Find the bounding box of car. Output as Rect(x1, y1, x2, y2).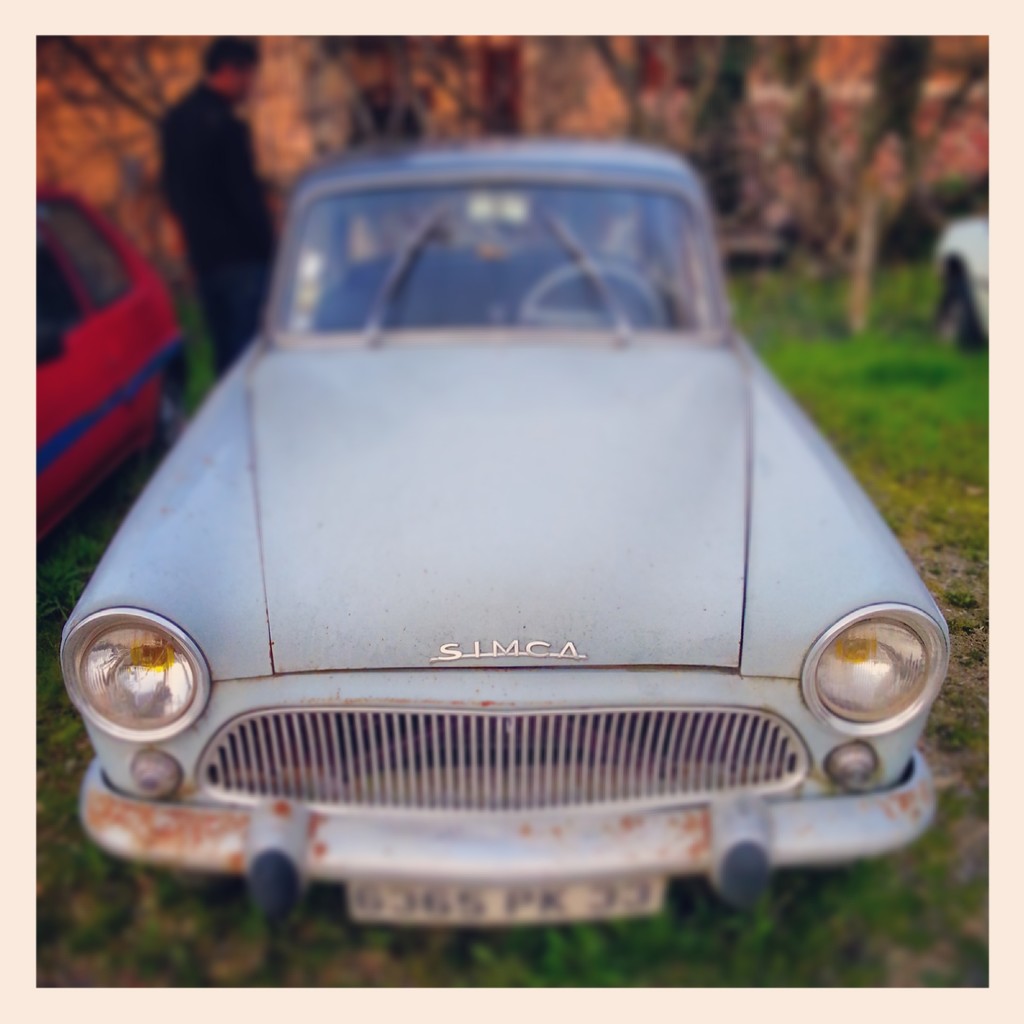
Rect(51, 143, 970, 932).
